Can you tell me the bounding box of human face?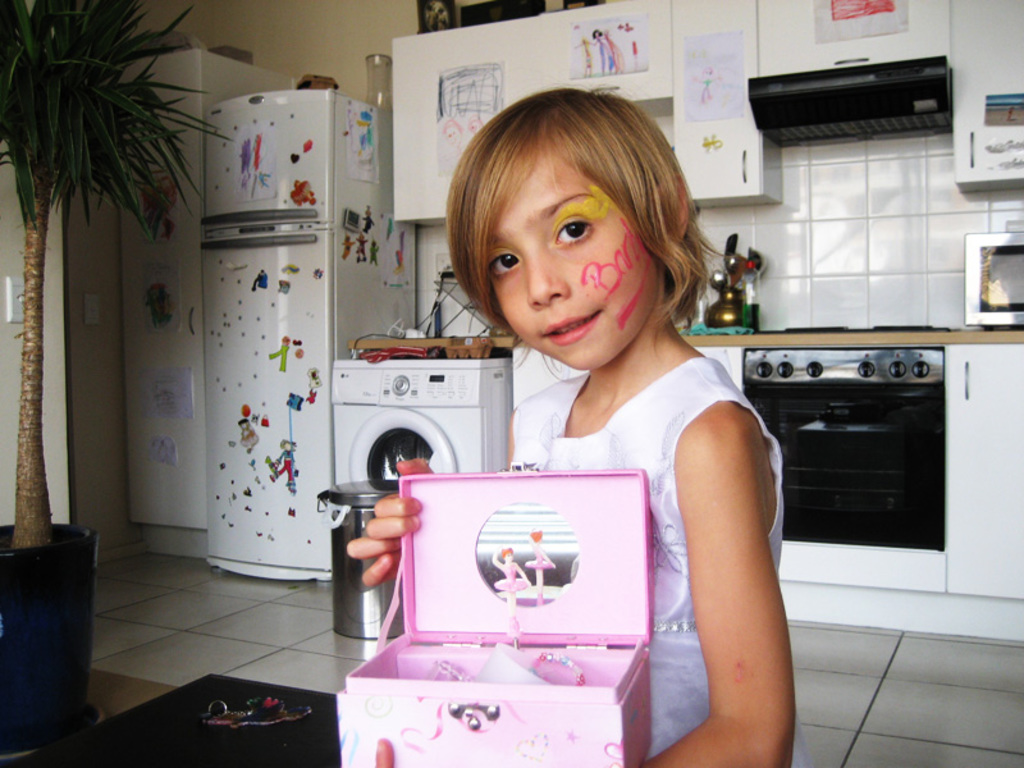
489 152 659 372.
